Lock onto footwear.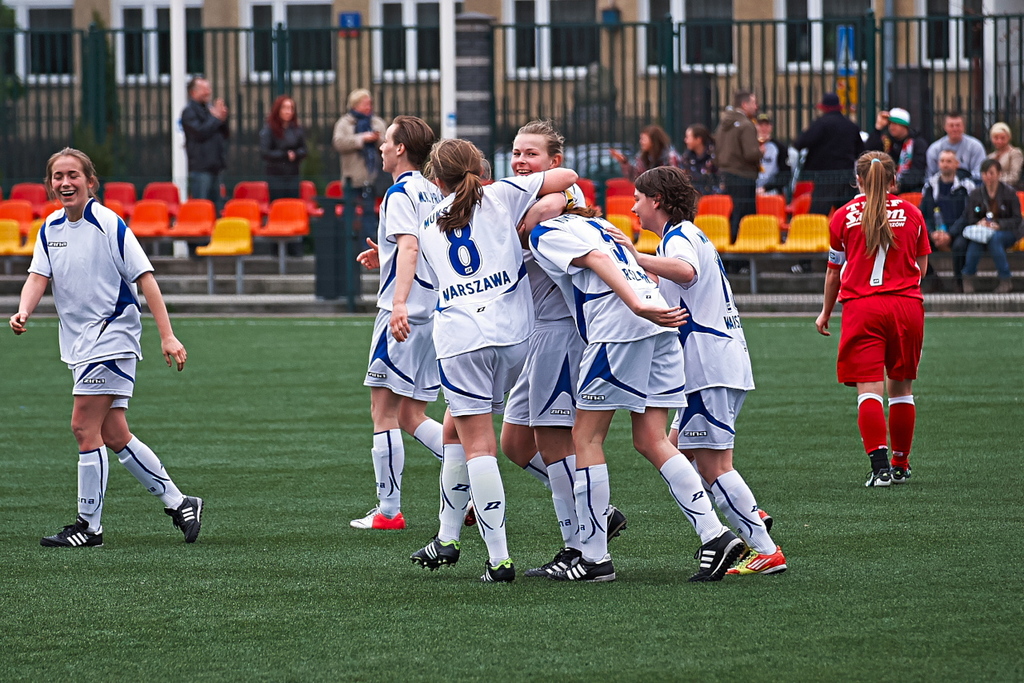
Locked: locate(409, 533, 460, 570).
